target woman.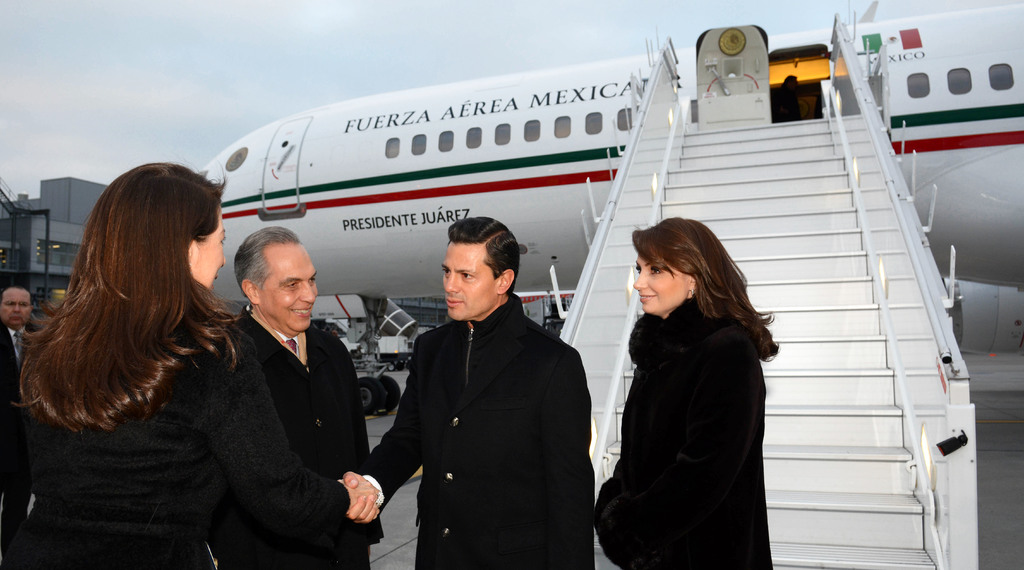
Target region: rect(0, 158, 383, 568).
